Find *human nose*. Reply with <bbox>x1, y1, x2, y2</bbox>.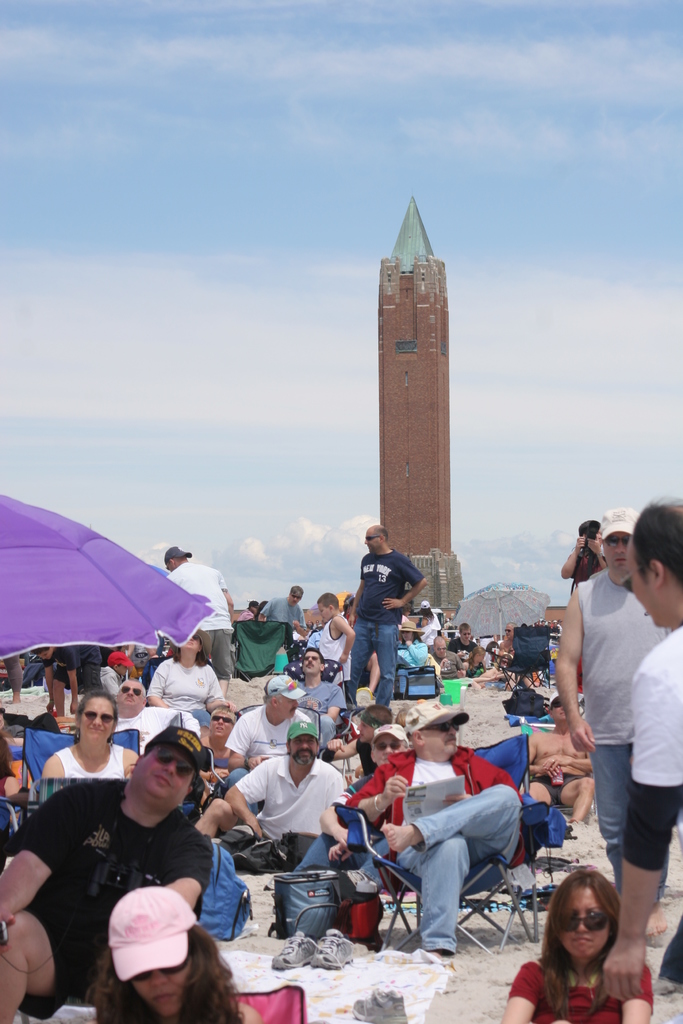
<bbox>381, 746, 391, 753</bbox>.
